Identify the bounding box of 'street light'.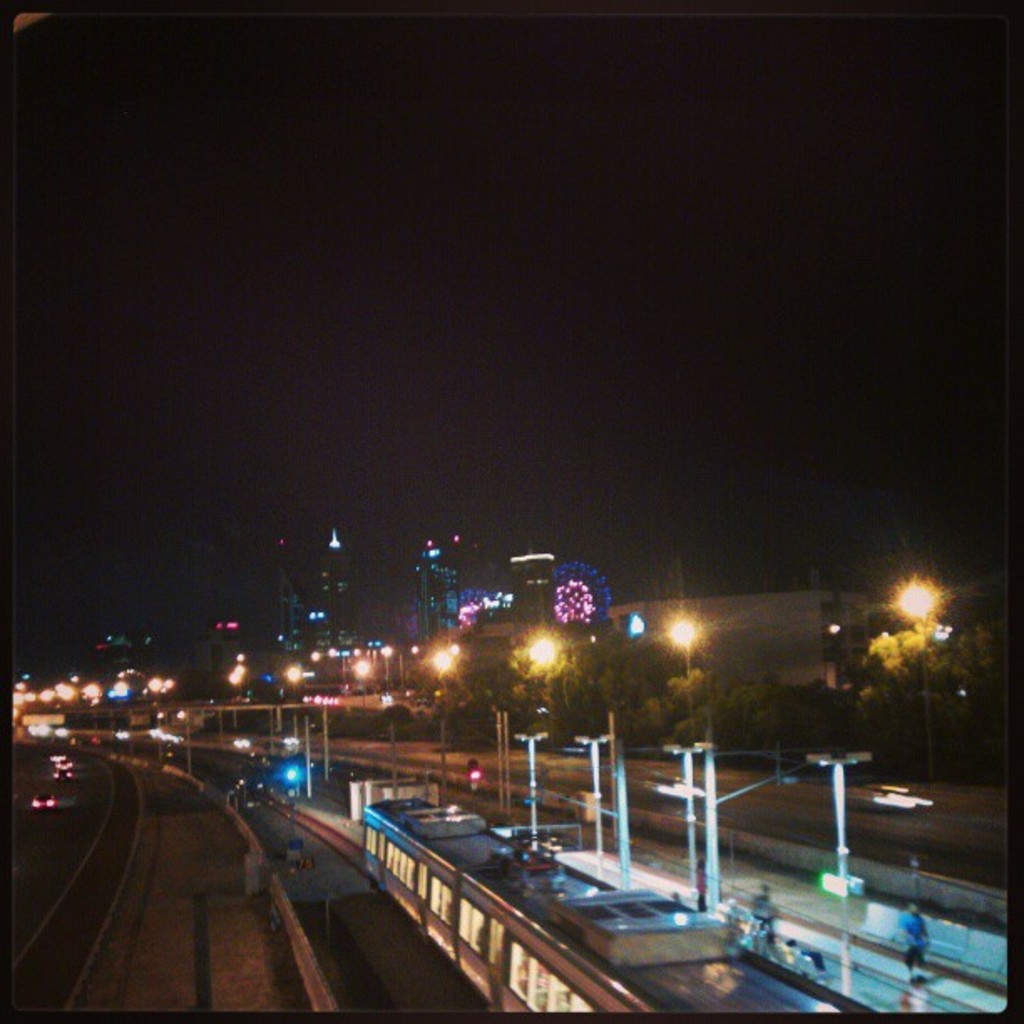
(left=571, top=730, right=617, bottom=865).
